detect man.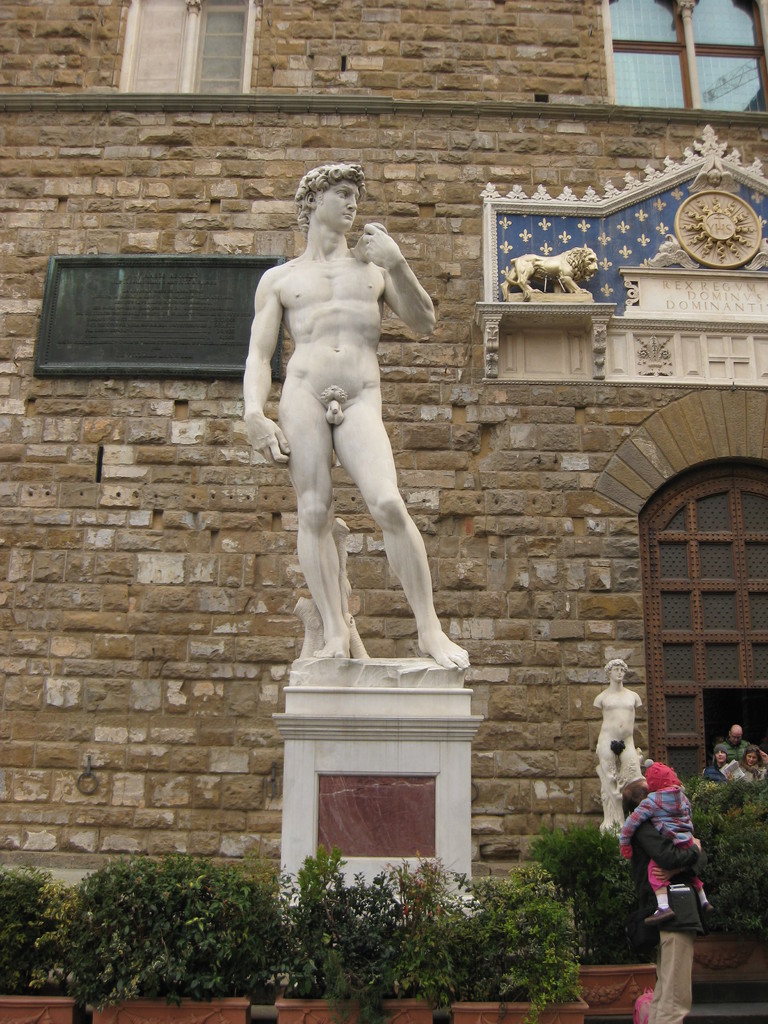
Detected at 712/726/751/764.
